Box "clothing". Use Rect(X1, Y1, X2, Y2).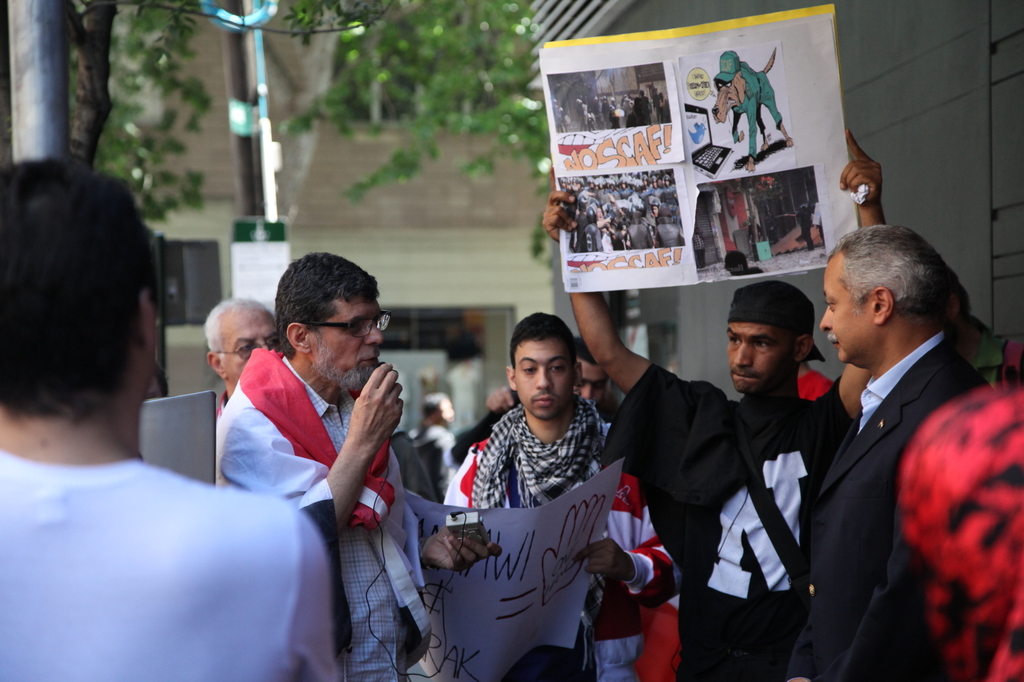
Rect(457, 408, 688, 681).
